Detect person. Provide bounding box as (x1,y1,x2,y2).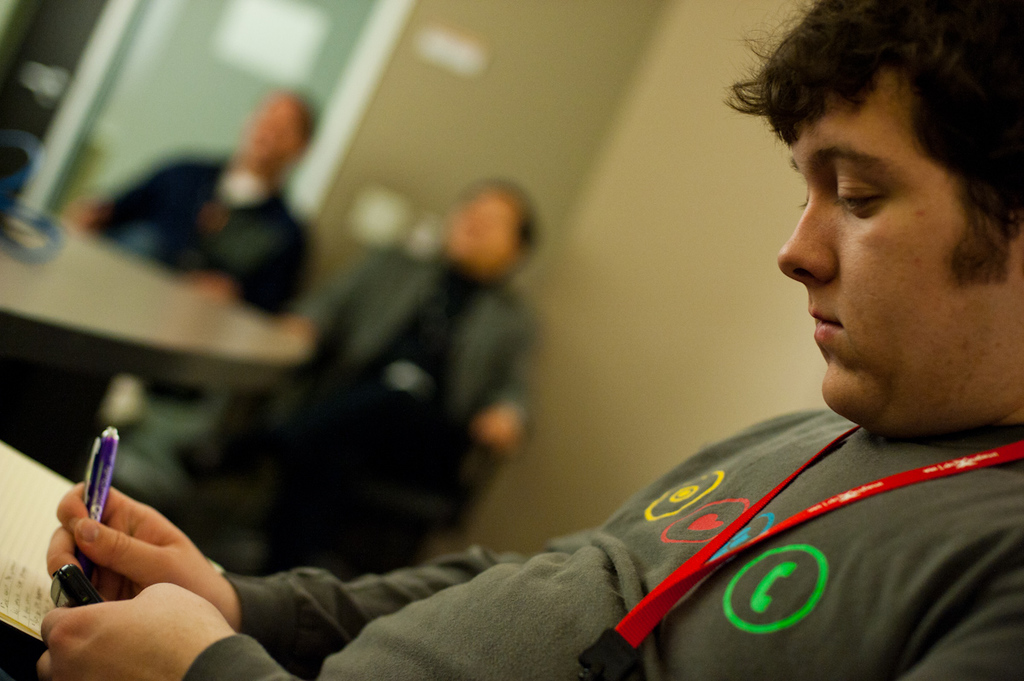
(209,174,546,581).
